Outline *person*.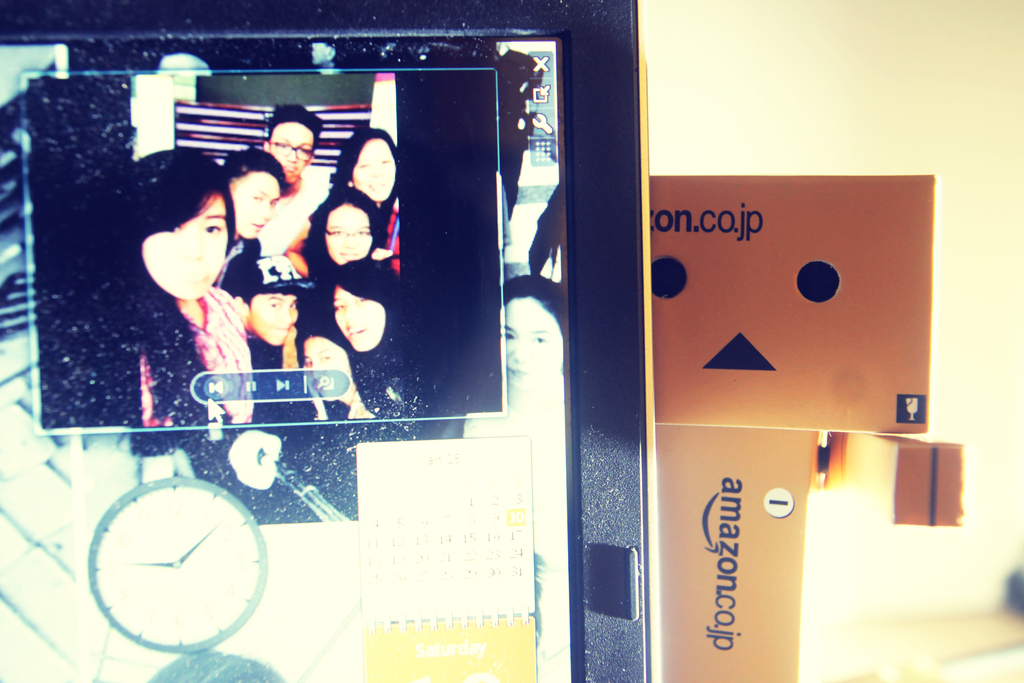
Outline: (x1=467, y1=271, x2=564, y2=444).
